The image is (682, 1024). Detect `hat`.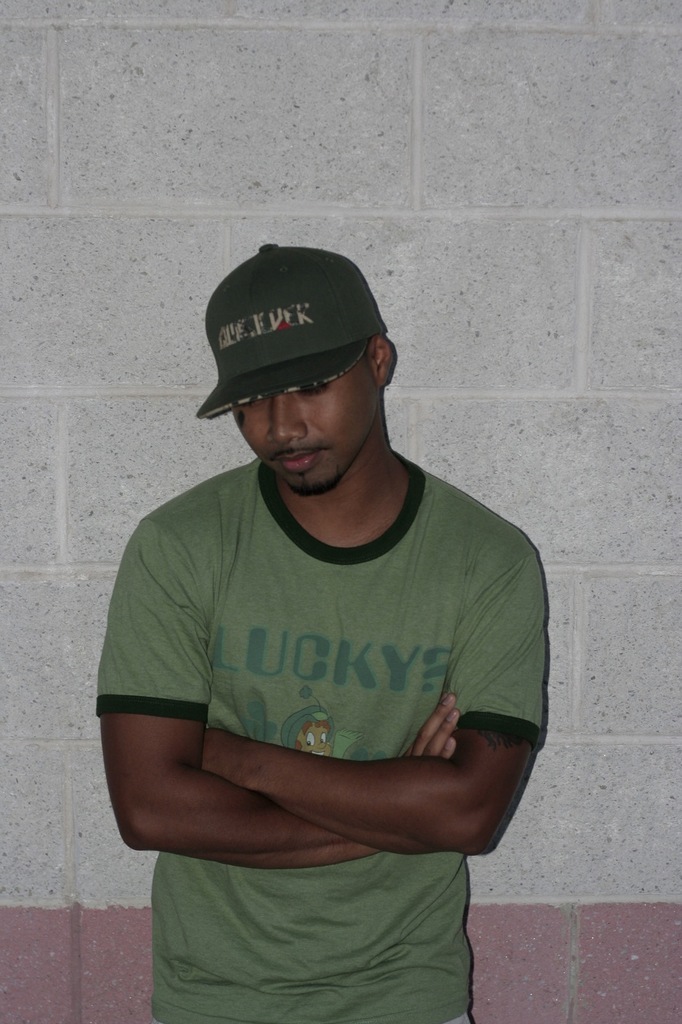
Detection: <box>193,240,386,424</box>.
